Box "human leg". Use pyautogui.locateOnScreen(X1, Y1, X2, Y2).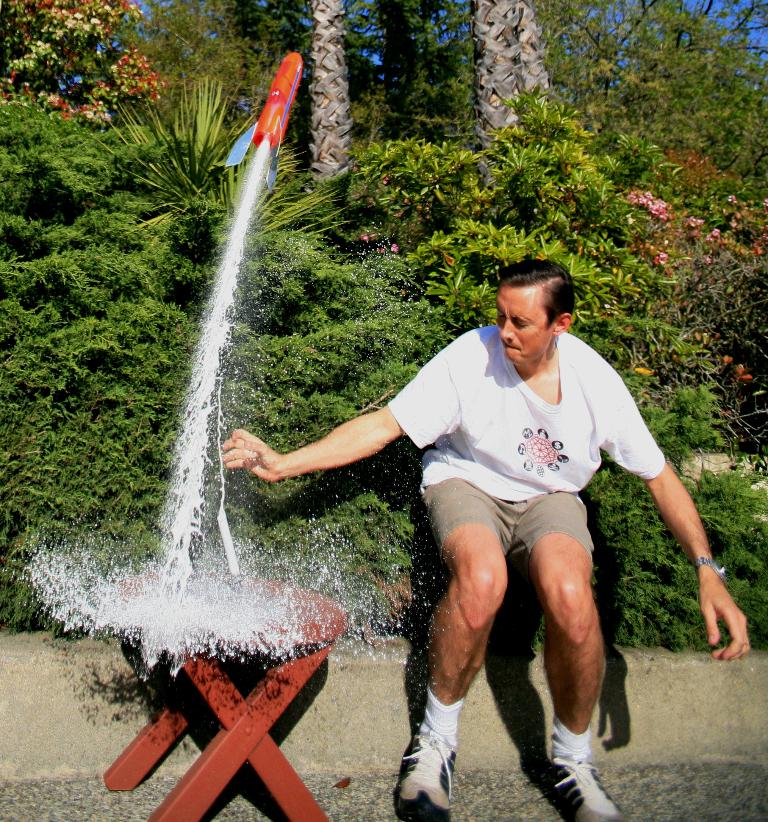
pyautogui.locateOnScreen(516, 492, 606, 821).
